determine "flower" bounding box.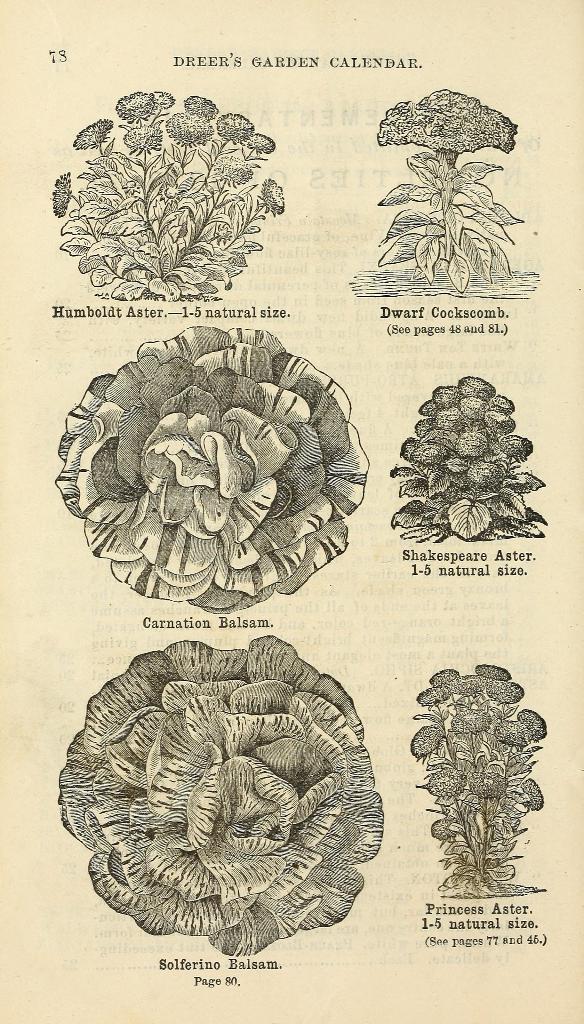
Determined: box=[58, 637, 384, 959].
